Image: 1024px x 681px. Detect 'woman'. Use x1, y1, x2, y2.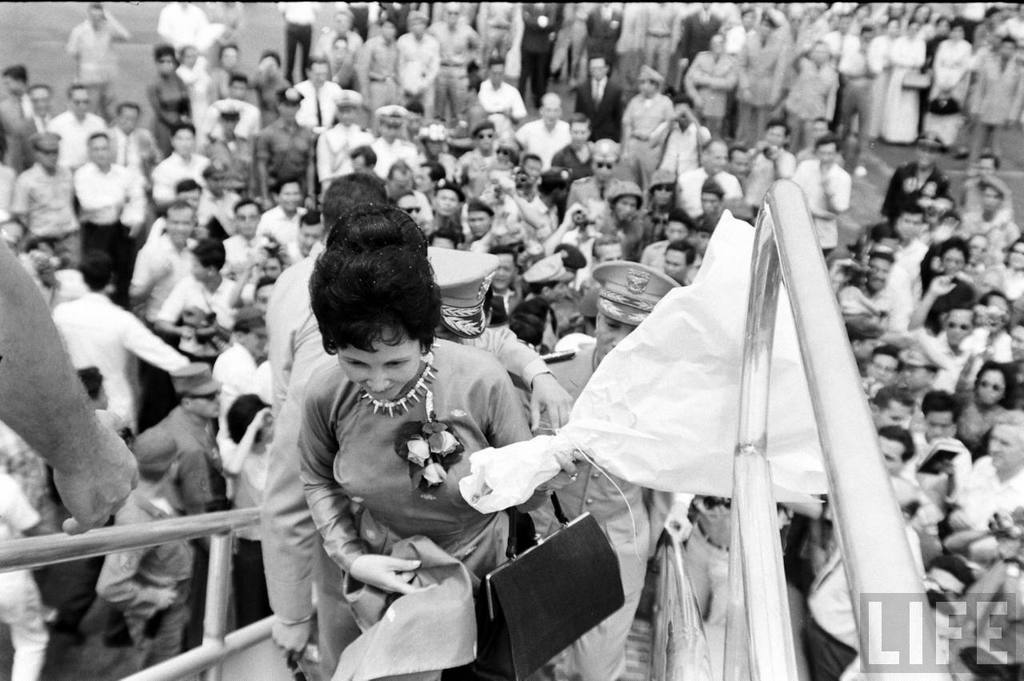
326, 33, 362, 94.
